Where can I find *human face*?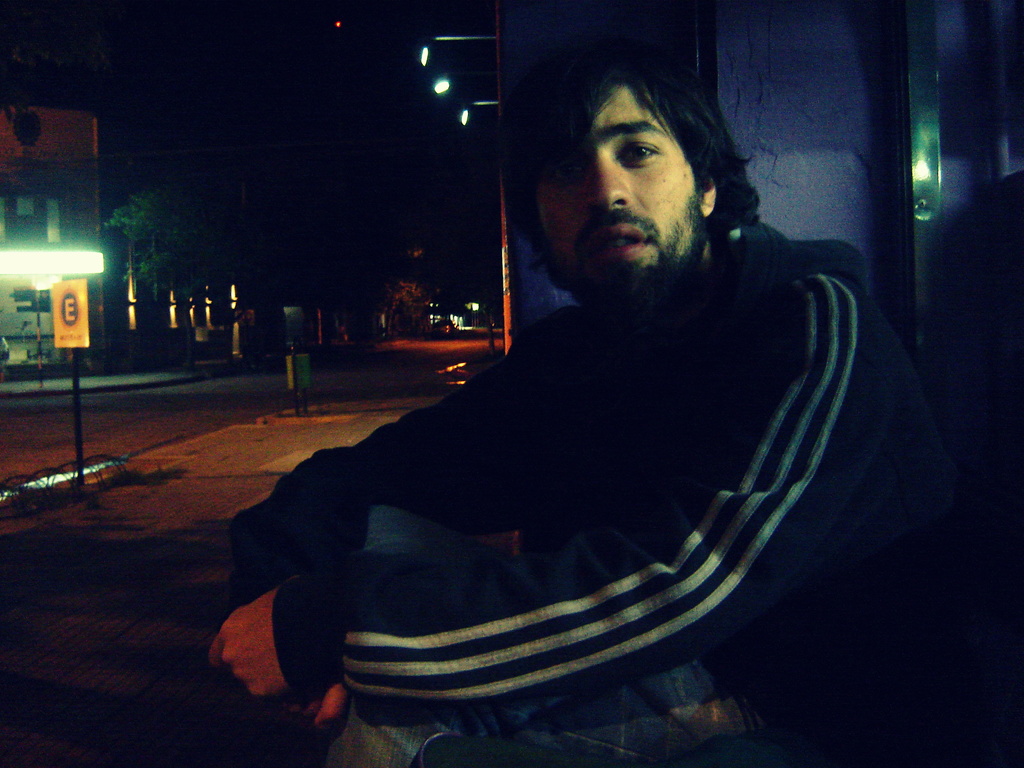
You can find it at [left=527, top=87, right=697, bottom=296].
